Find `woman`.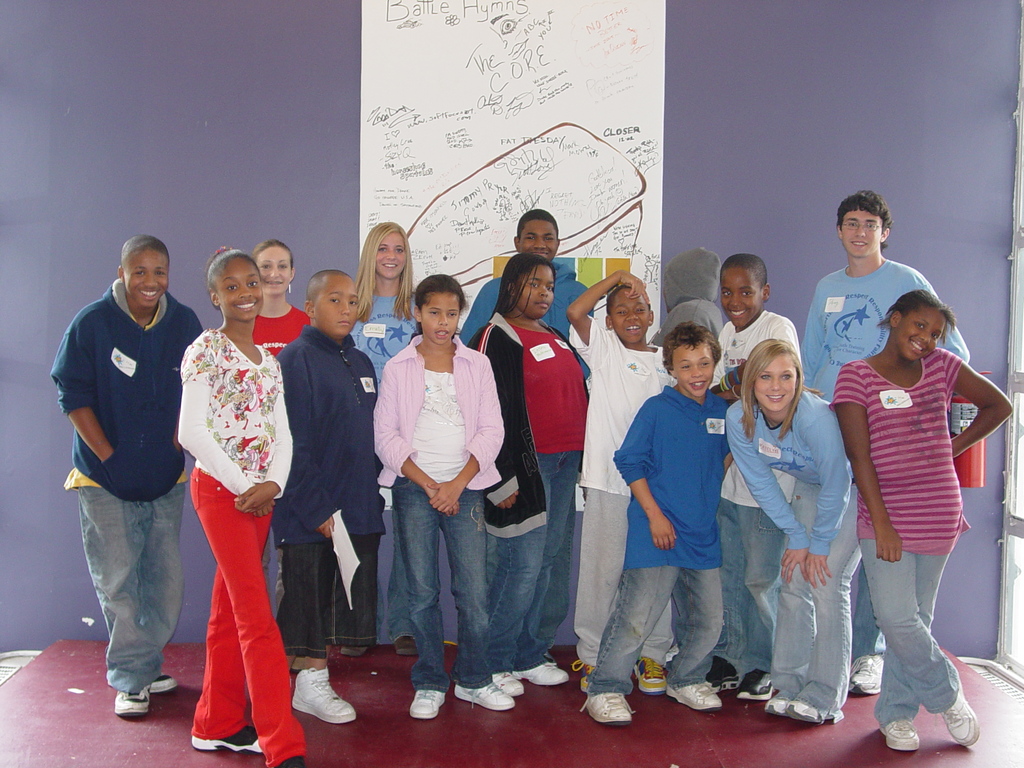
(left=340, top=221, right=422, bottom=659).
